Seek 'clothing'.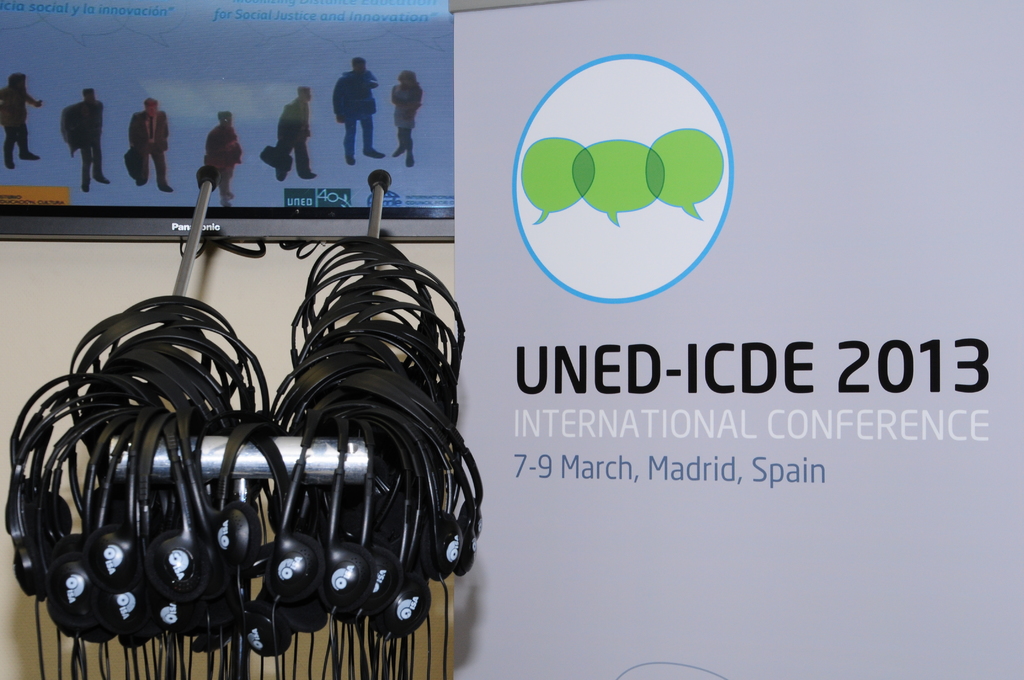
bbox(0, 88, 31, 158).
